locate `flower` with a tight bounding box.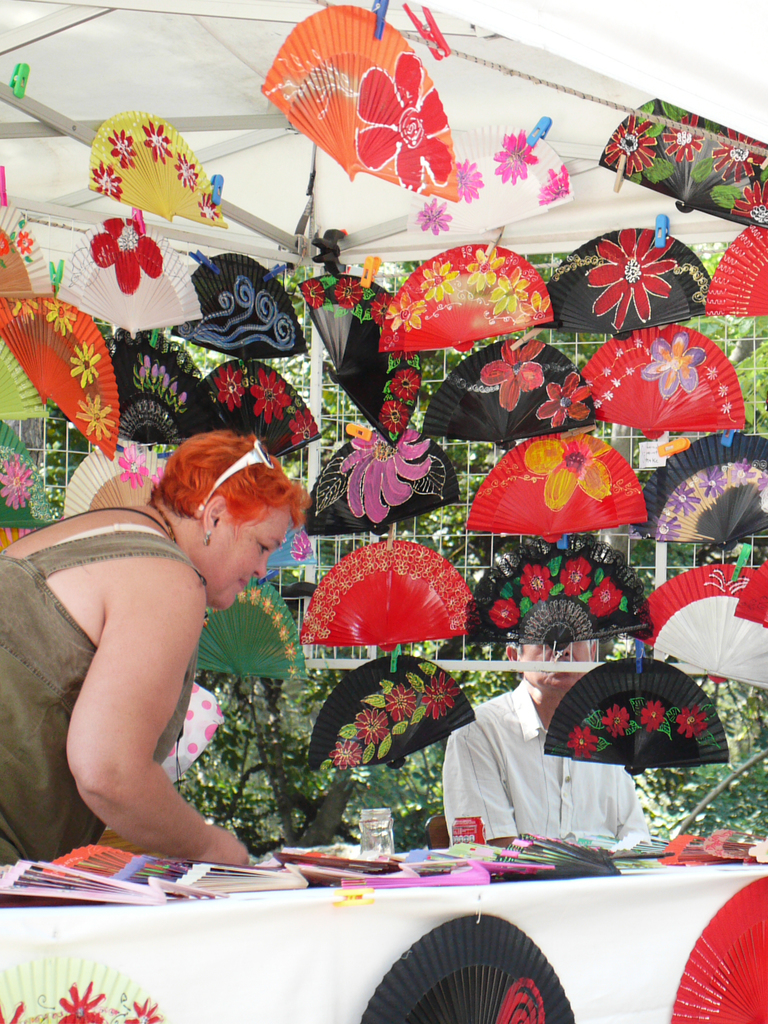
bbox(40, 304, 78, 339).
